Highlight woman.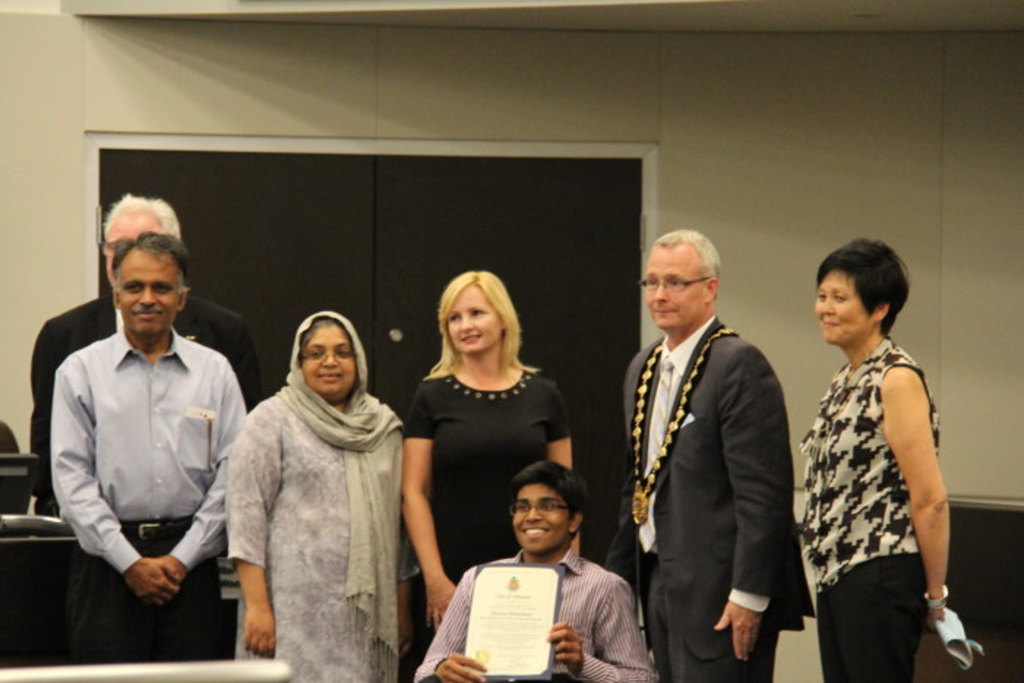
Highlighted region: bbox=(395, 269, 575, 639).
